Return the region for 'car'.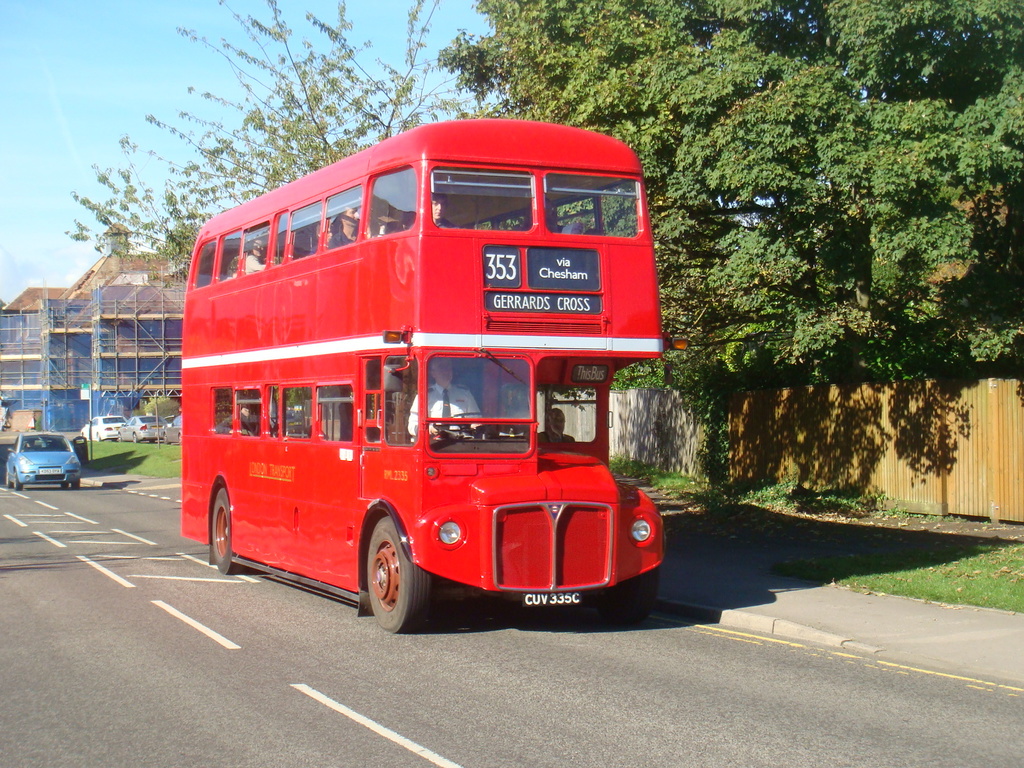
Rect(163, 421, 186, 449).
